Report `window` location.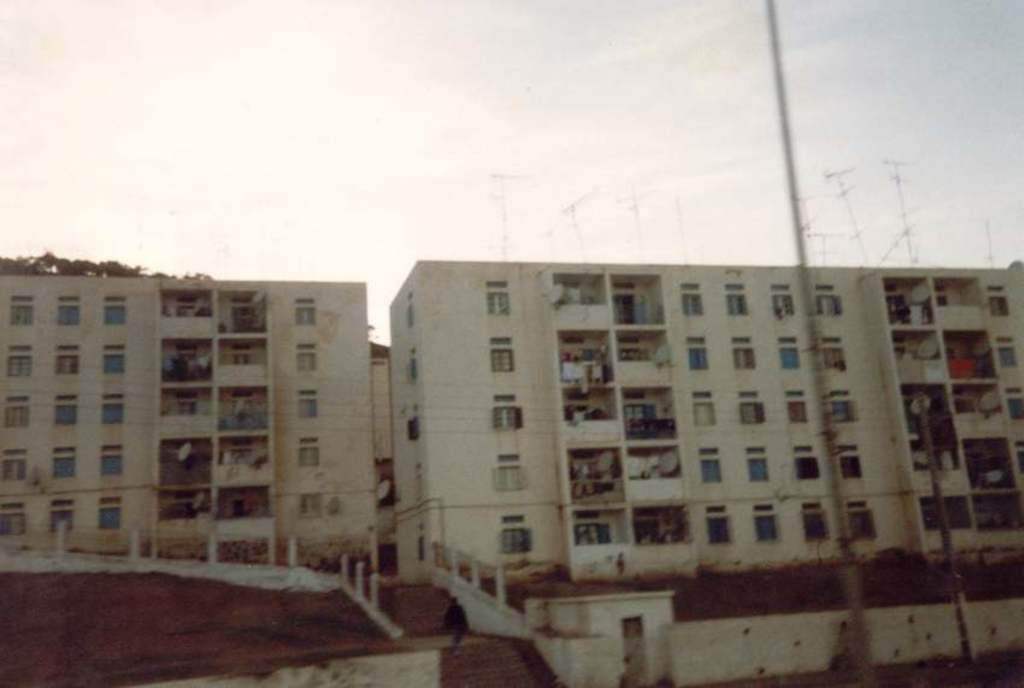
Report: (107,302,122,323).
